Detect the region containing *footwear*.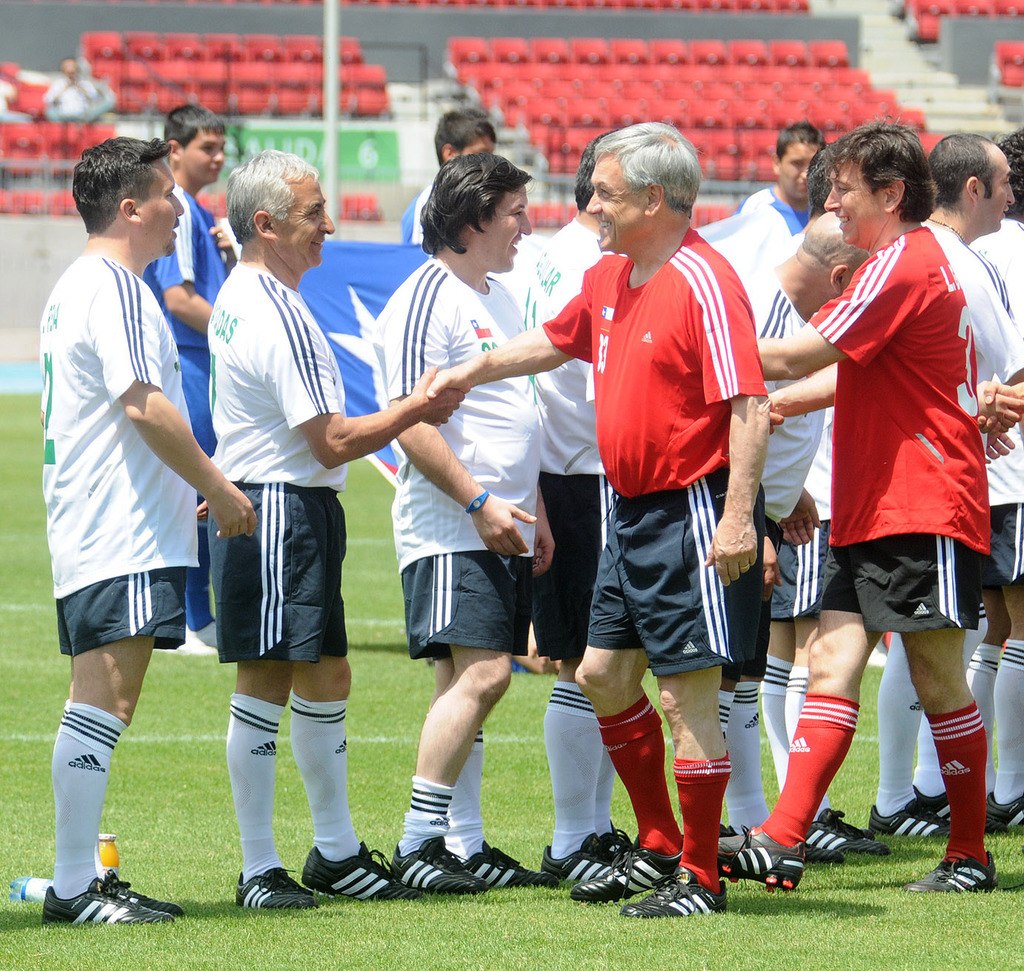
{"x1": 467, "y1": 846, "x2": 591, "y2": 899}.
